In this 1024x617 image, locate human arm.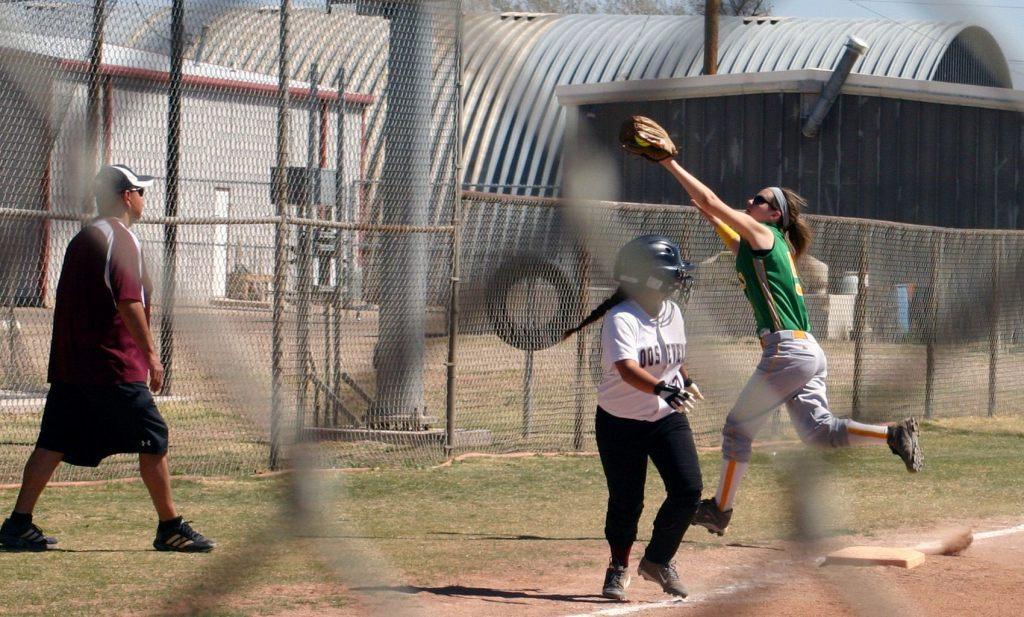
Bounding box: <region>674, 356, 704, 394</region>.
